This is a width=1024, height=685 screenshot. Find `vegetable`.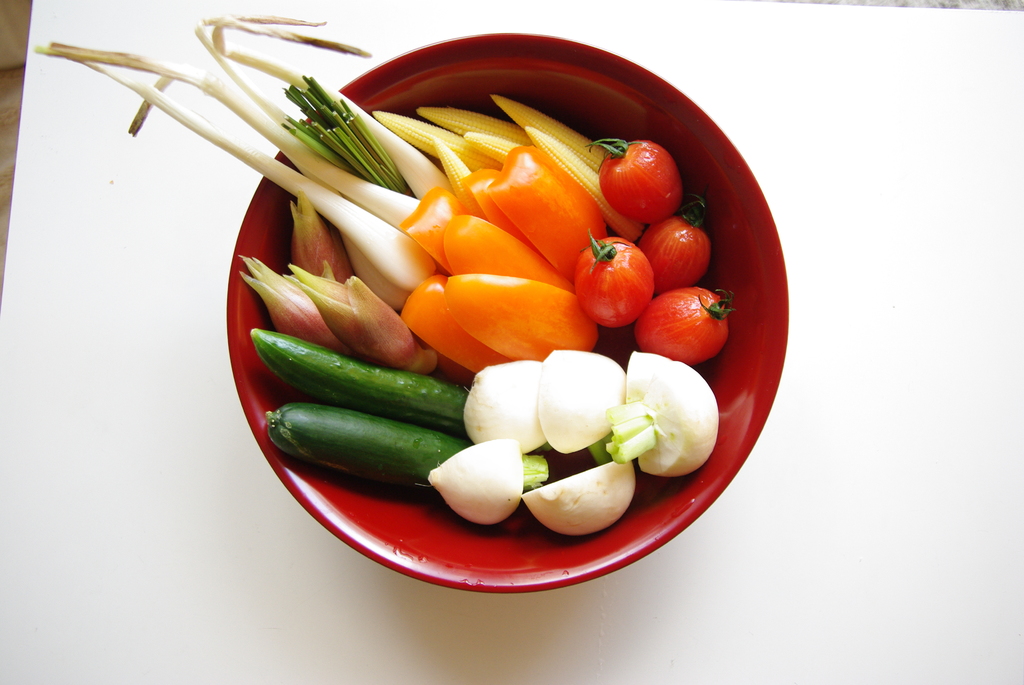
Bounding box: bbox(588, 141, 685, 227).
